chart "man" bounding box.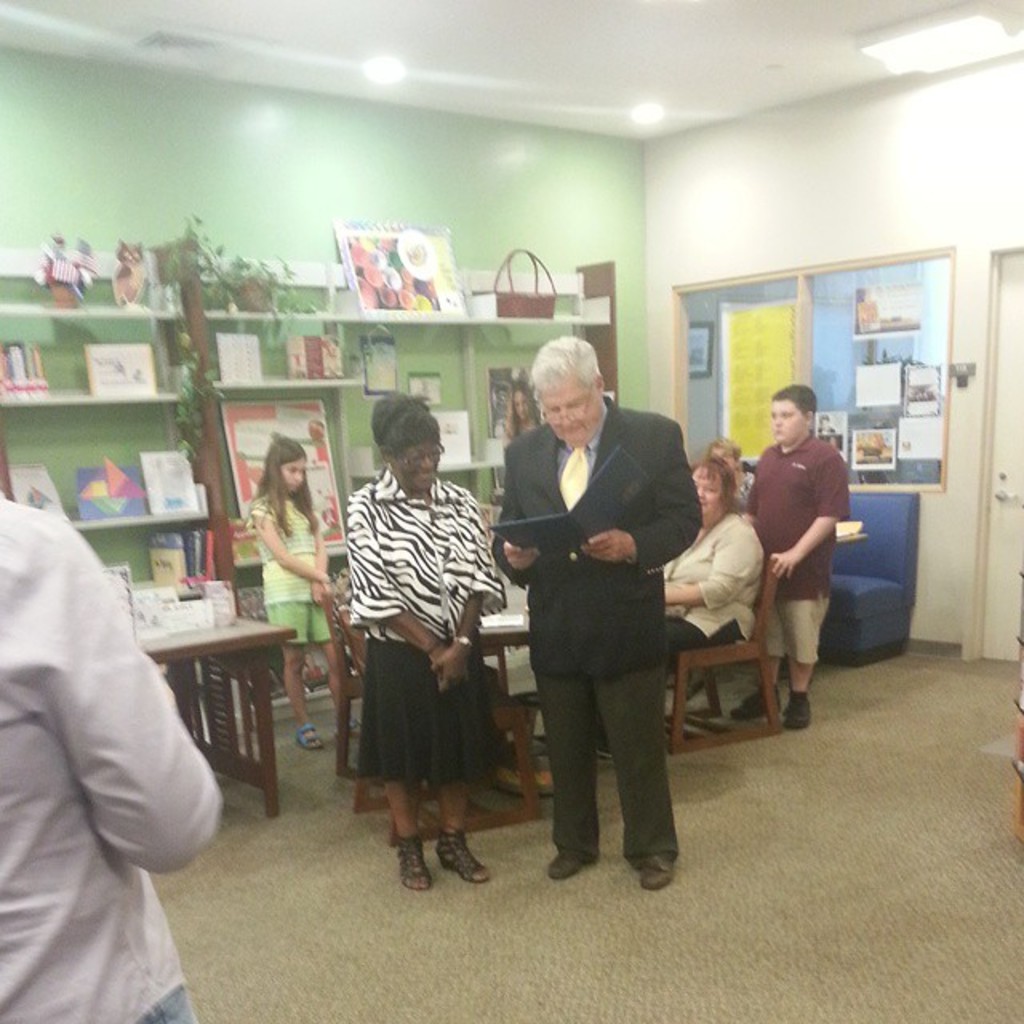
Charted: (left=496, top=338, right=699, bottom=894).
